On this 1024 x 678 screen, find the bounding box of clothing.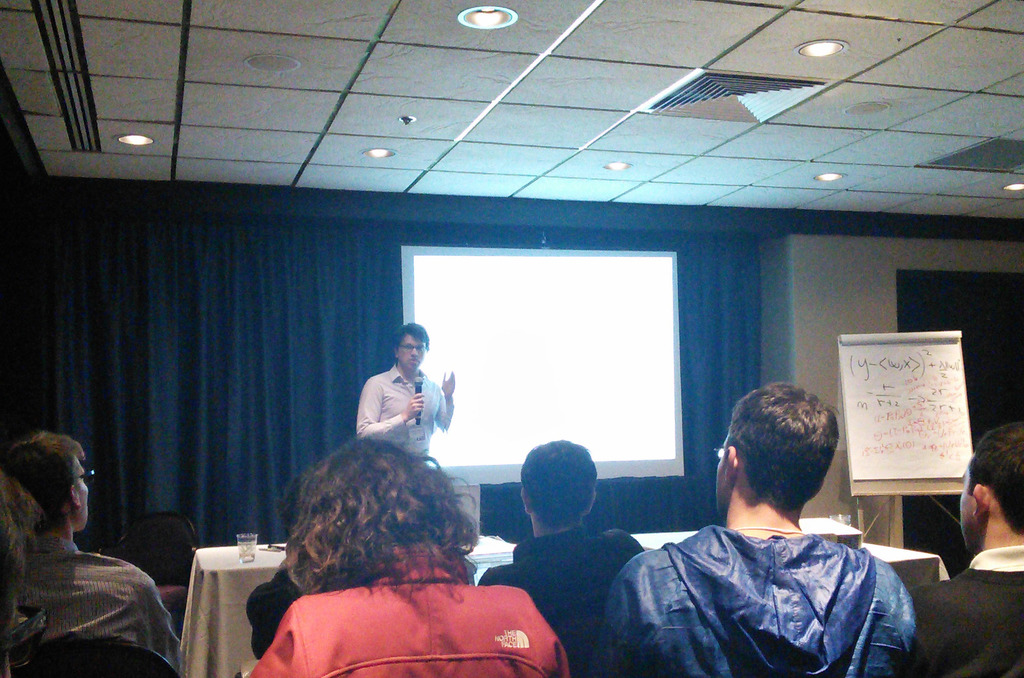
Bounding box: [604, 528, 924, 677].
